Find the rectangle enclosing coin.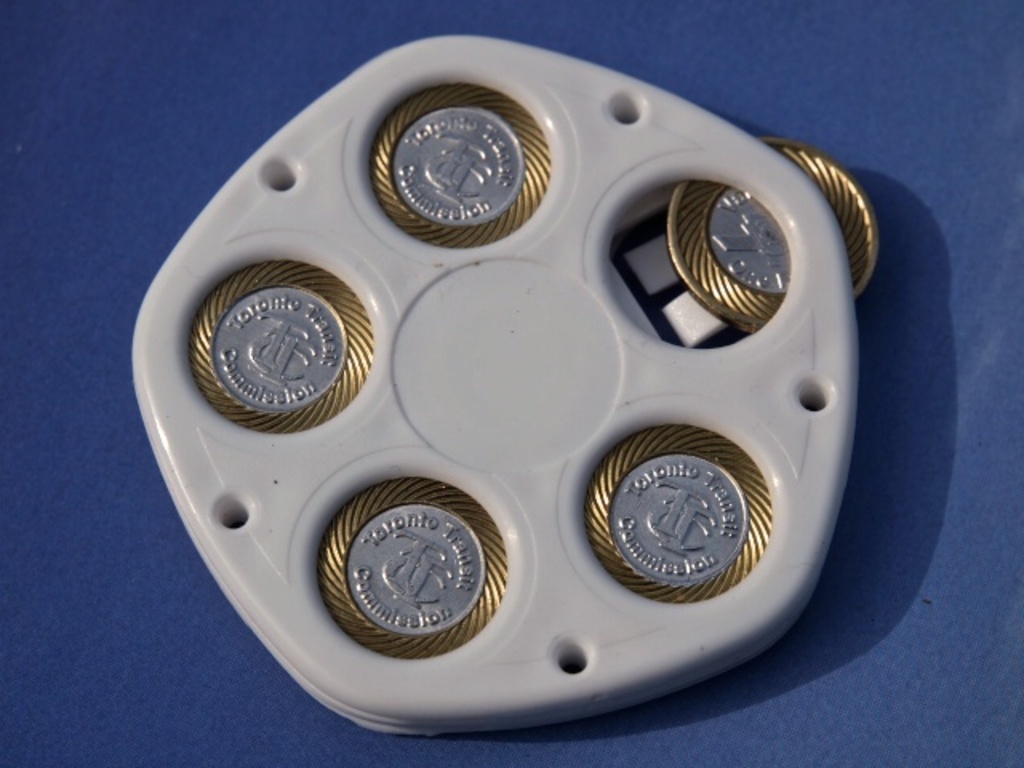
crop(320, 472, 509, 661).
